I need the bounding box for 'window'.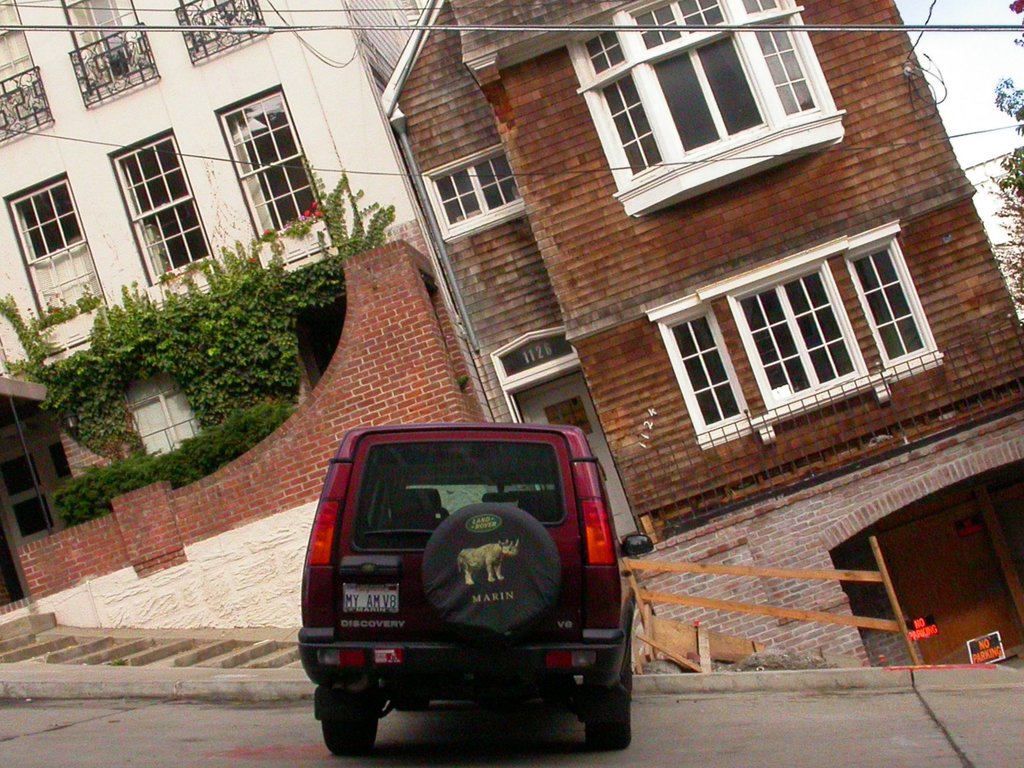
Here it is: bbox=(646, 220, 947, 456).
